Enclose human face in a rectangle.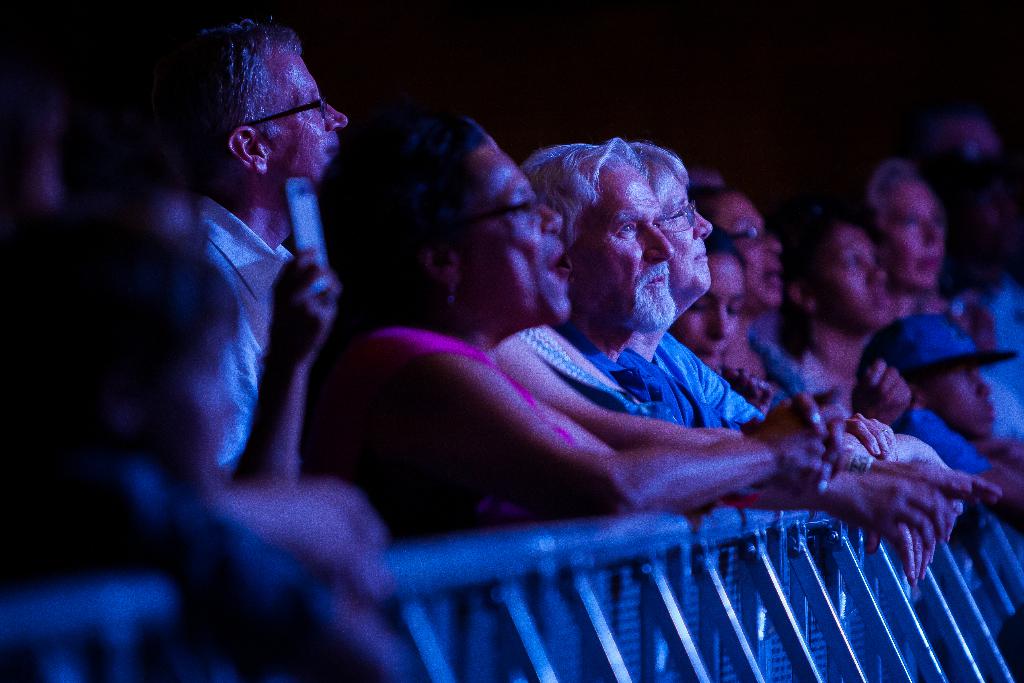
(left=823, top=226, right=886, bottom=324).
